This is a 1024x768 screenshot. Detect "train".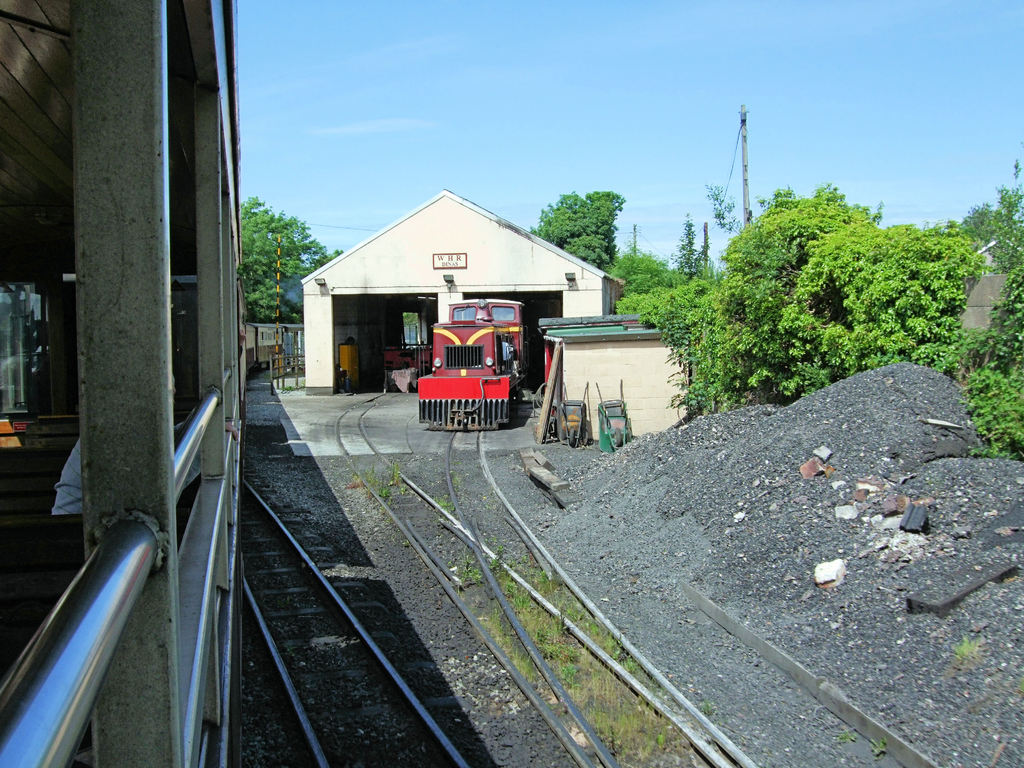
pyautogui.locateOnScreen(0, 0, 302, 767).
